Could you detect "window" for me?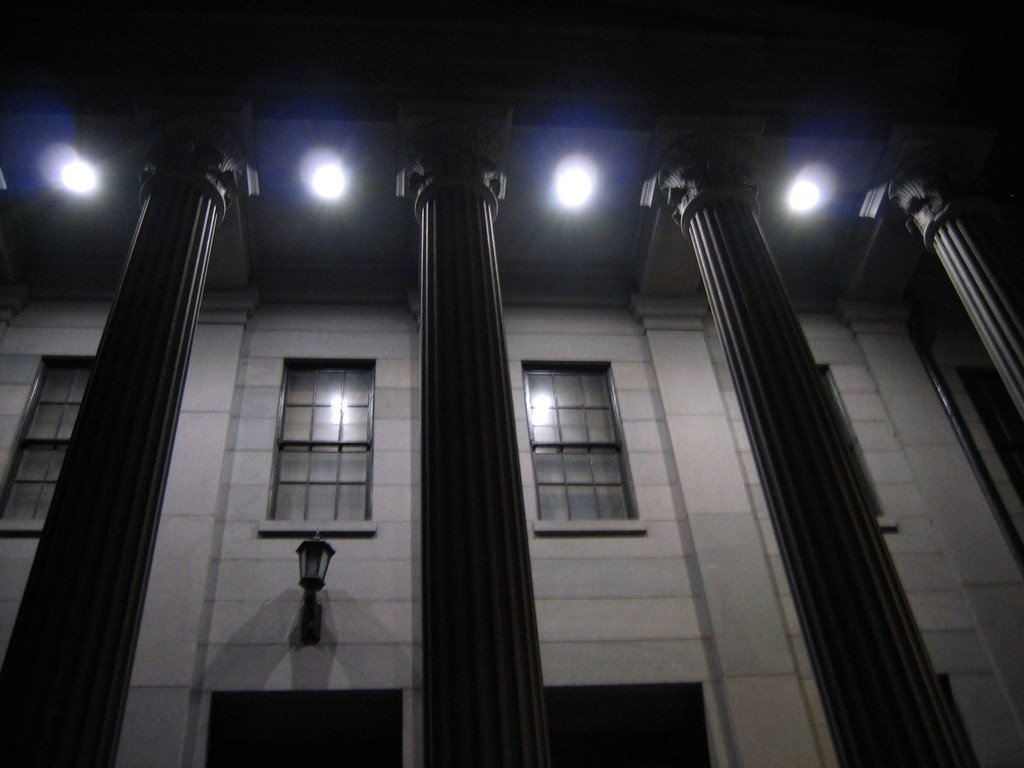
Detection result: (204, 691, 403, 767).
